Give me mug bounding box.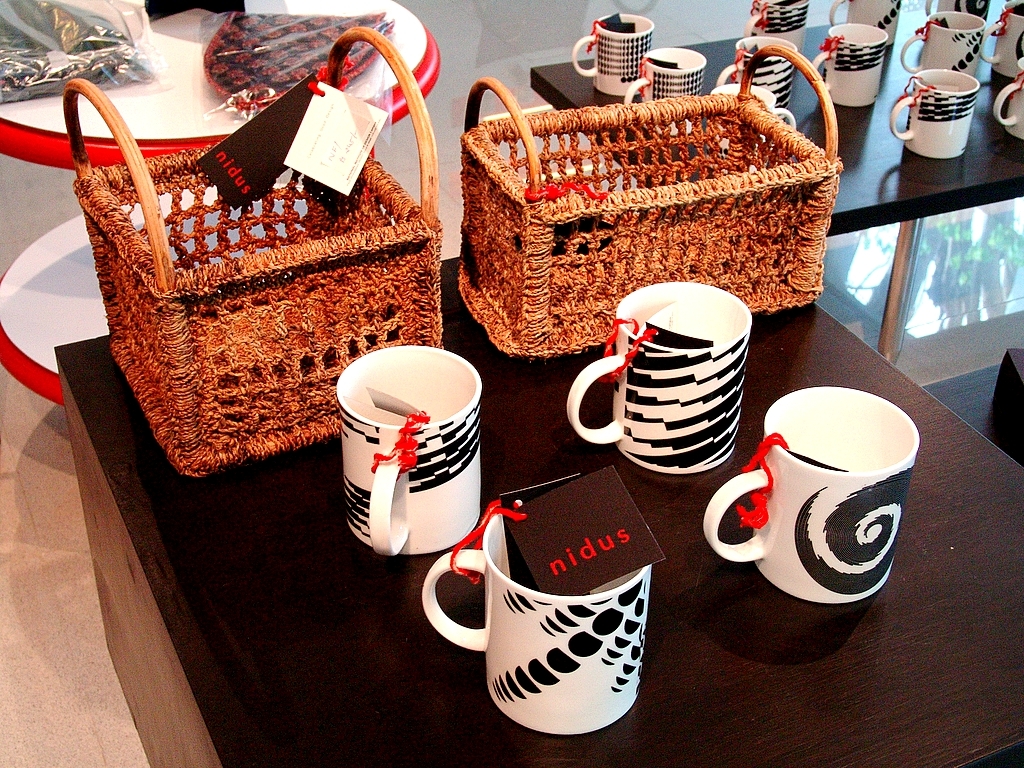
locate(708, 89, 794, 126).
